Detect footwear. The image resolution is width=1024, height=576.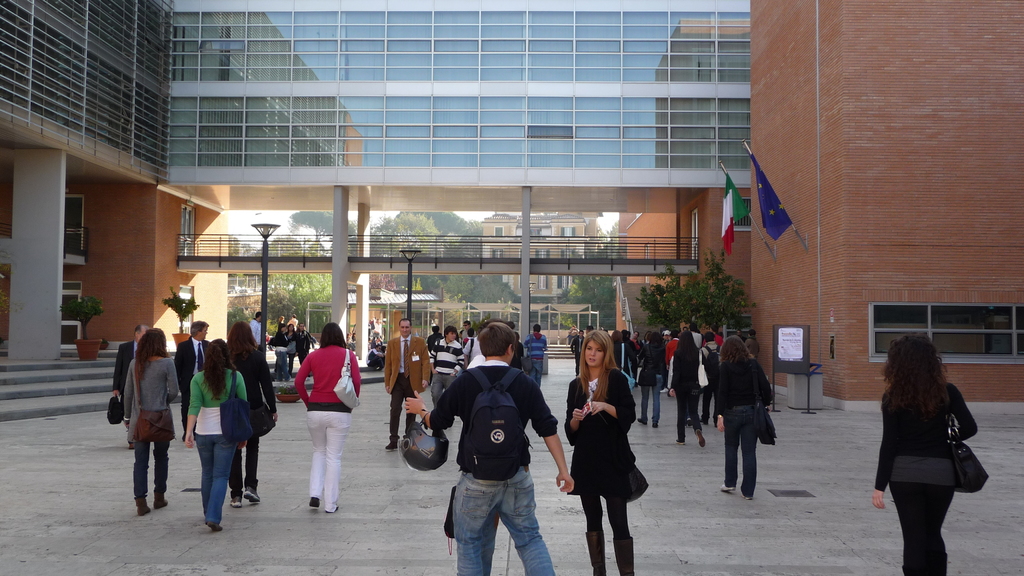
box=[307, 495, 323, 508].
